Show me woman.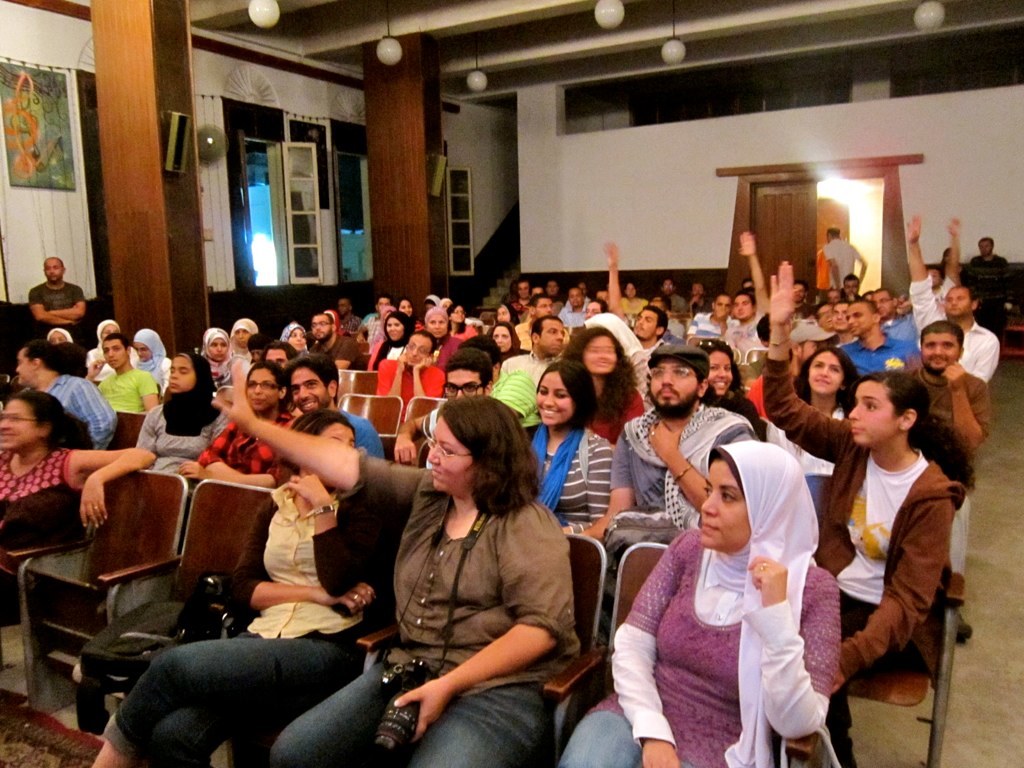
woman is here: Rect(204, 323, 233, 380).
